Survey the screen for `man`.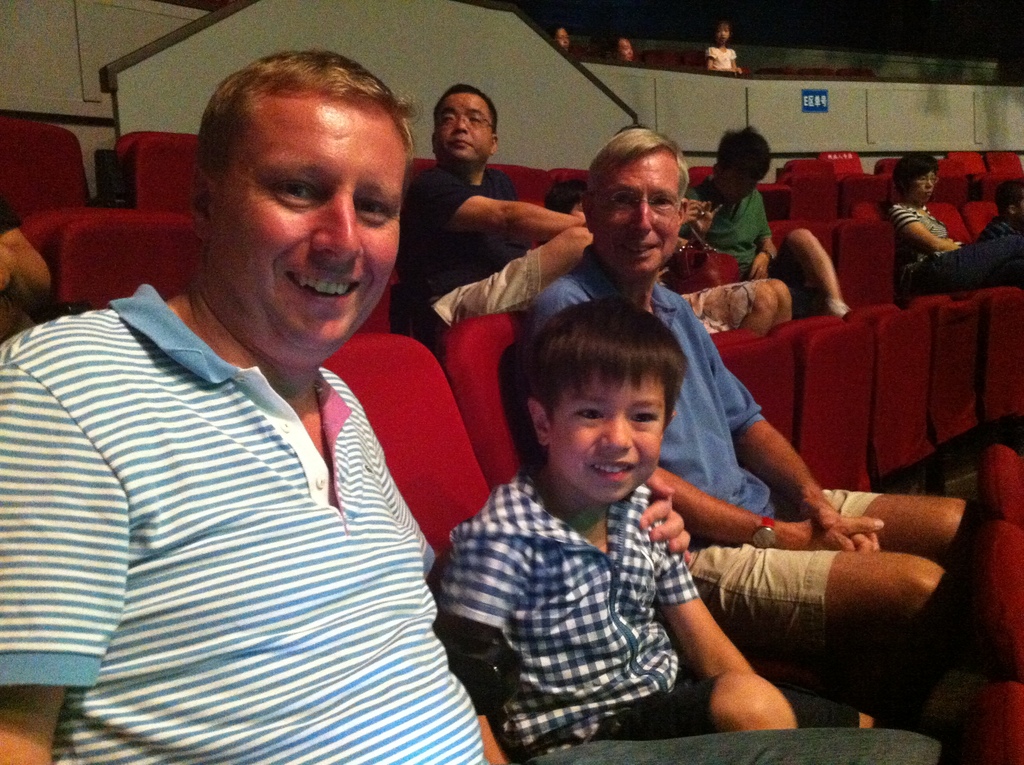
Survey found: box=[21, 42, 544, 745].
